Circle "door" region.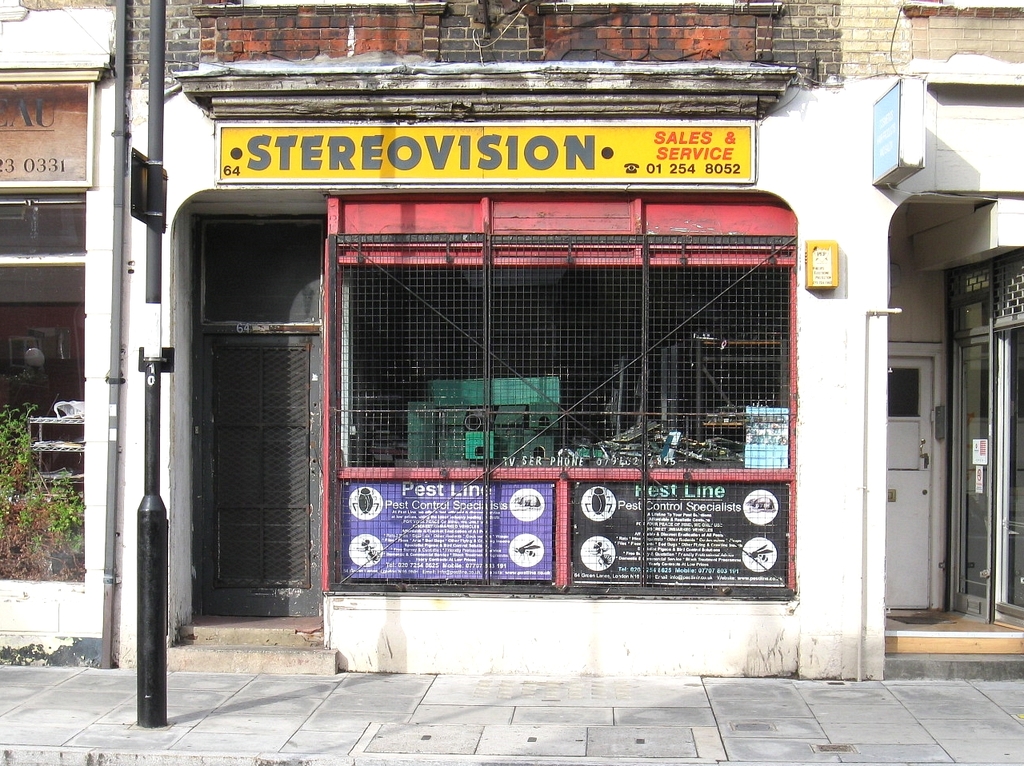
Region: box=[882, 349, 942, 617].
